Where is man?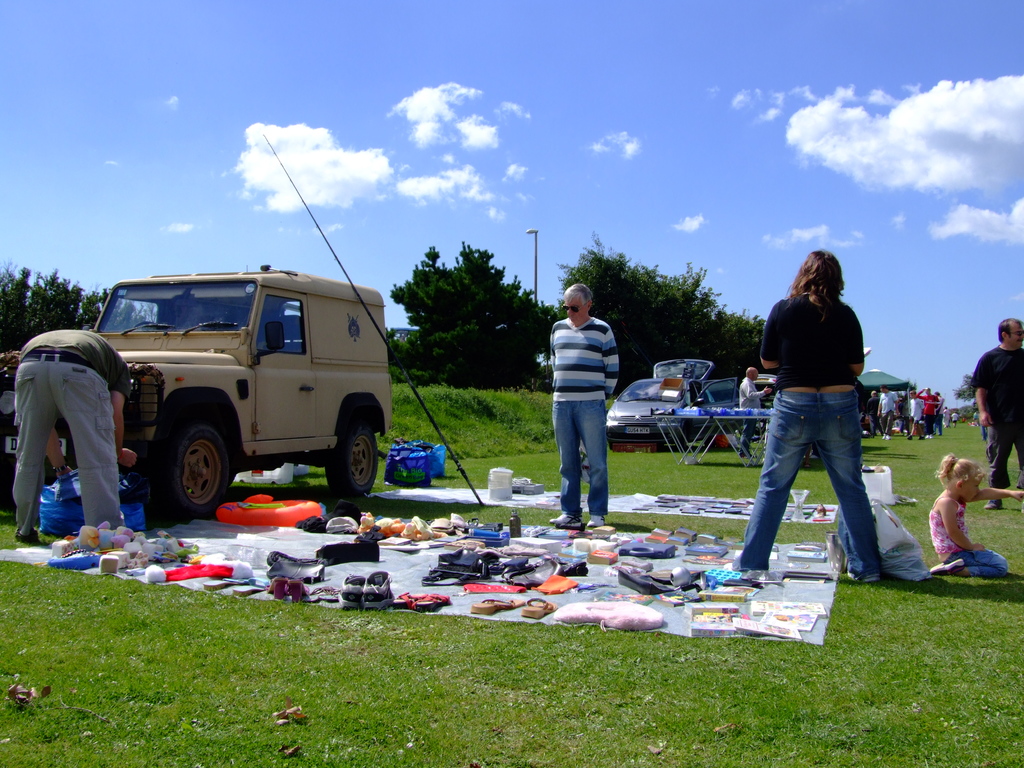
(879, 383, 898, 440).
